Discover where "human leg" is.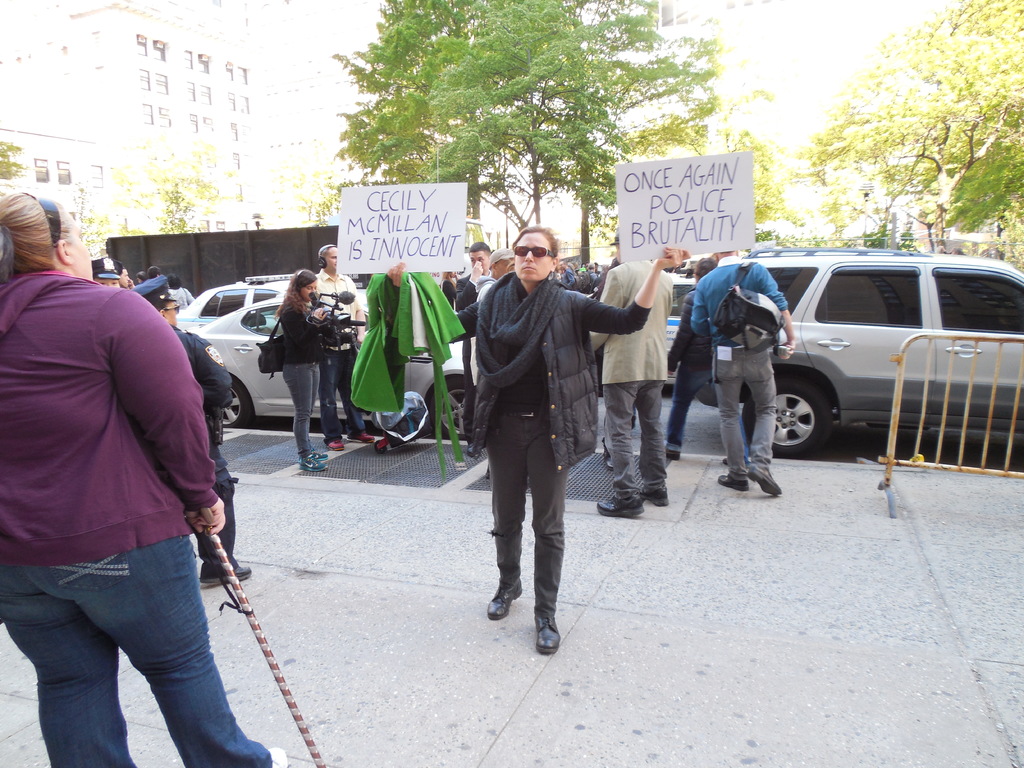
Discovered at (321,362,339,445).
